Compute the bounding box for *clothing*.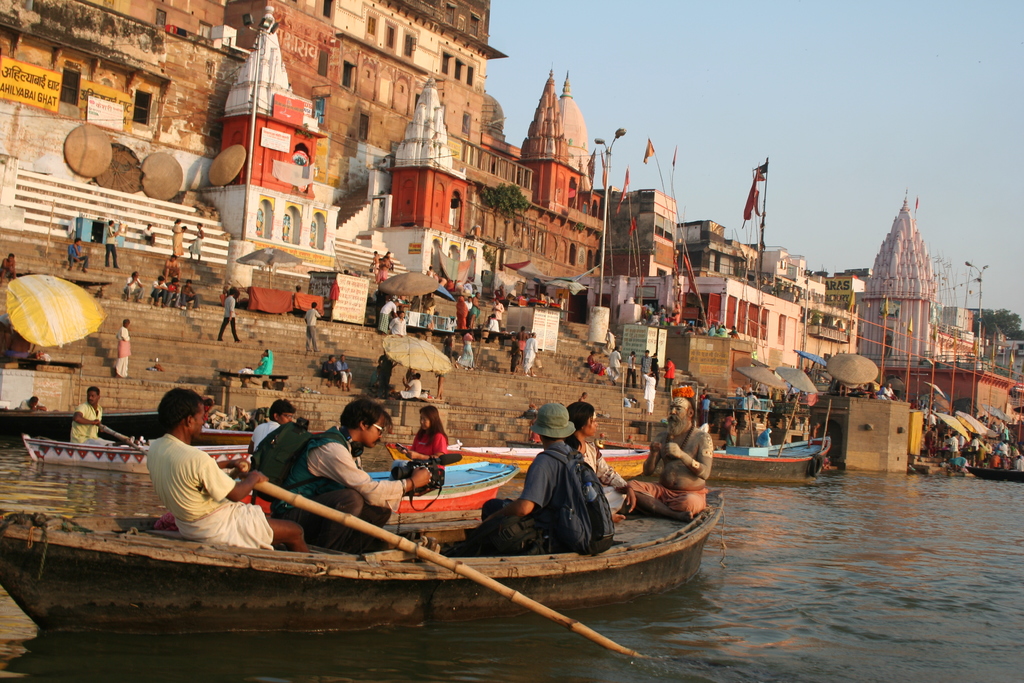
68/242/87/265.
